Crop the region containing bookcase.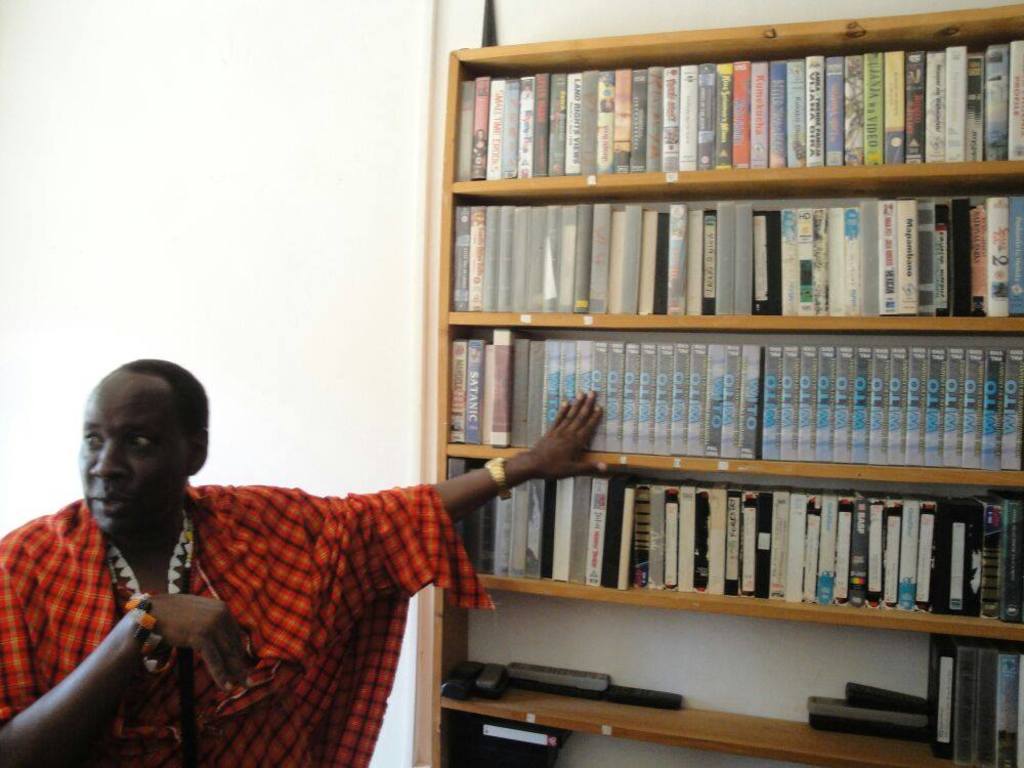
Crop region: 381,3,1023,764.
